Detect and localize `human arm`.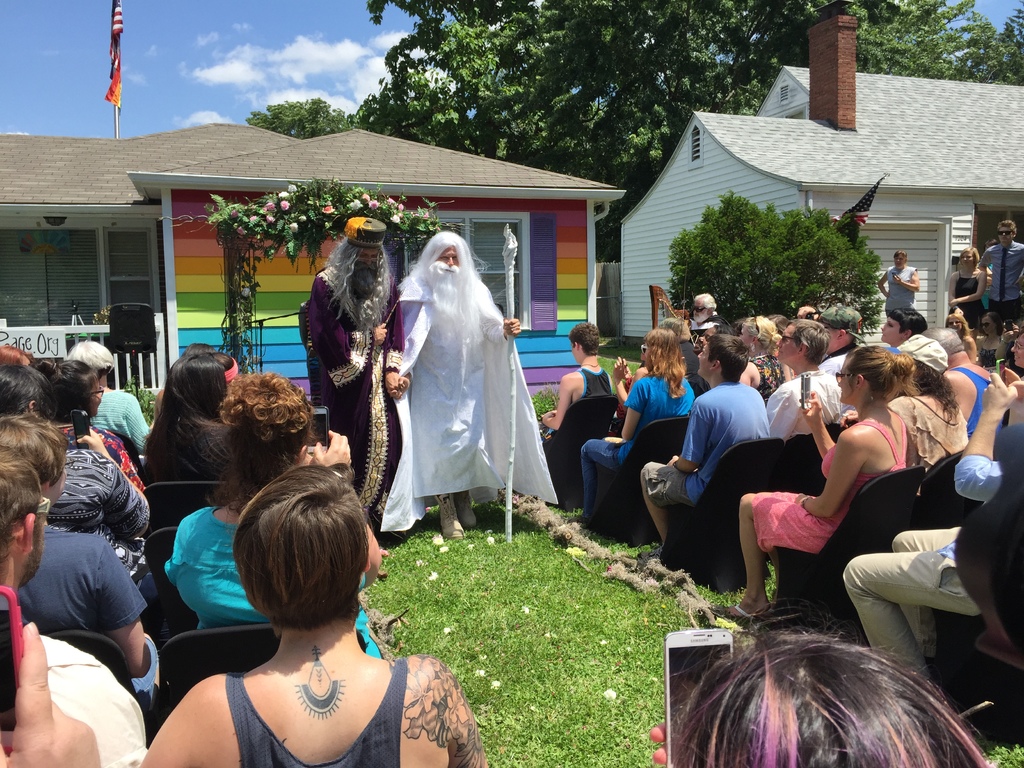
Localized at bbox=(801, 393, 841, 472).
